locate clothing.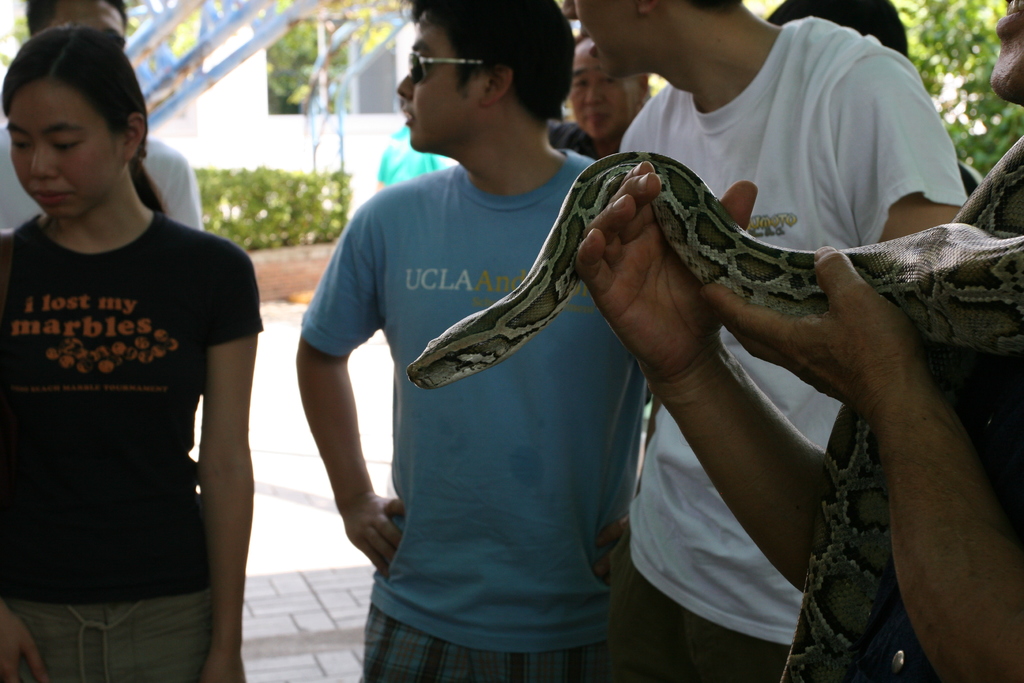
Bounding box: <bbox>300, 149, 634, 654</bbox>.
